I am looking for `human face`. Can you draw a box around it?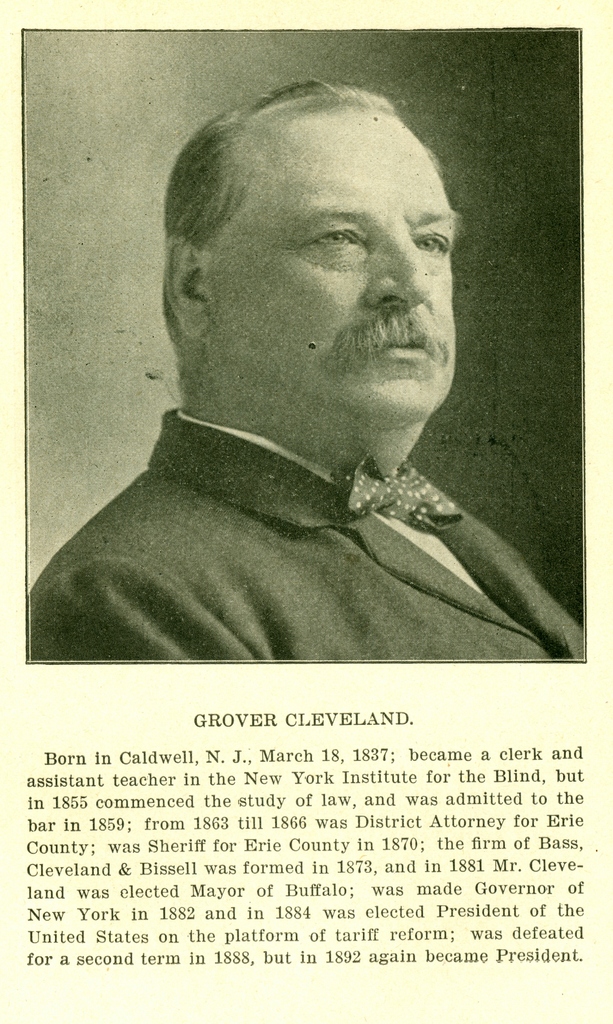
Sure, the bounding box is BBox(208, 113, 458, 428).
